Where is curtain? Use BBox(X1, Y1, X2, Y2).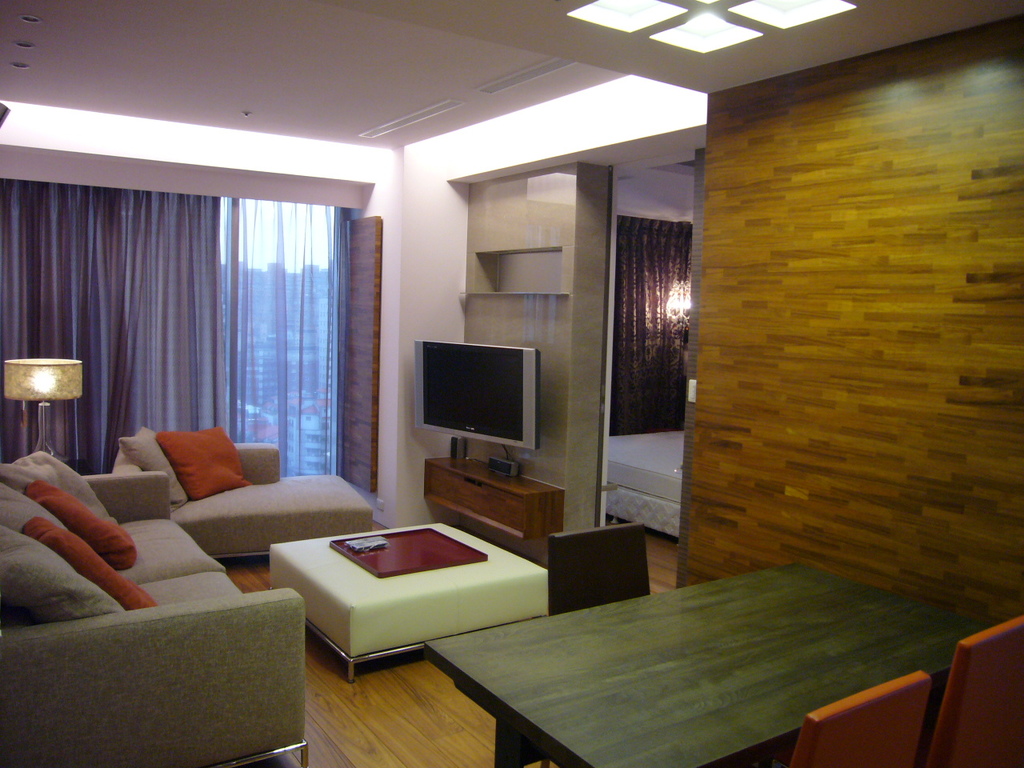
BBox(0, 178, 348, 486).
